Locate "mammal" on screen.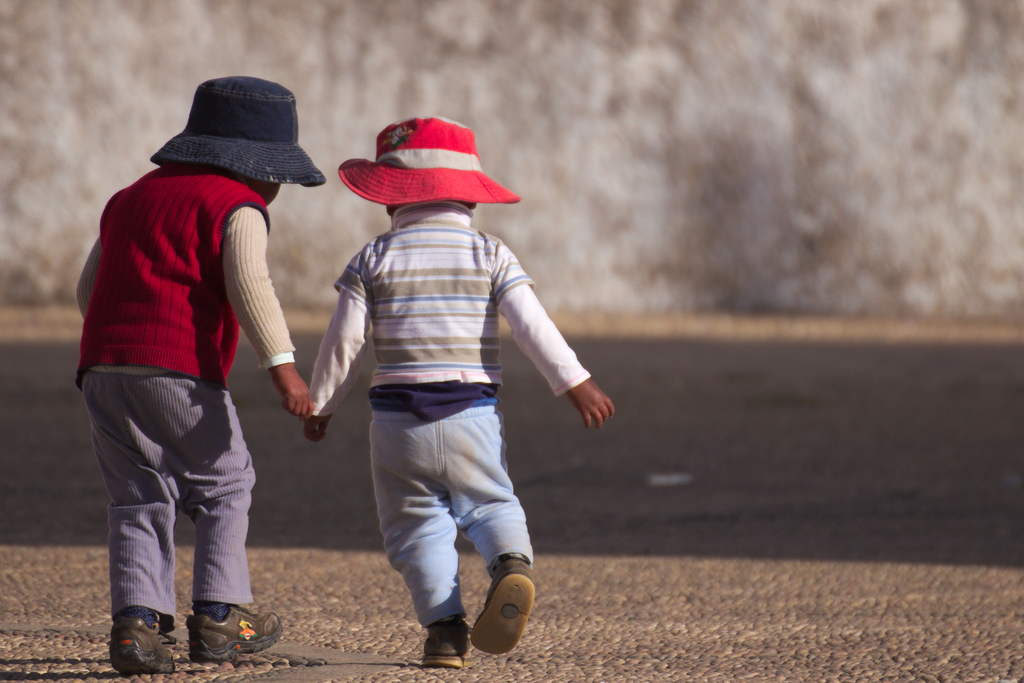
On screen at 73/76/319/681.
